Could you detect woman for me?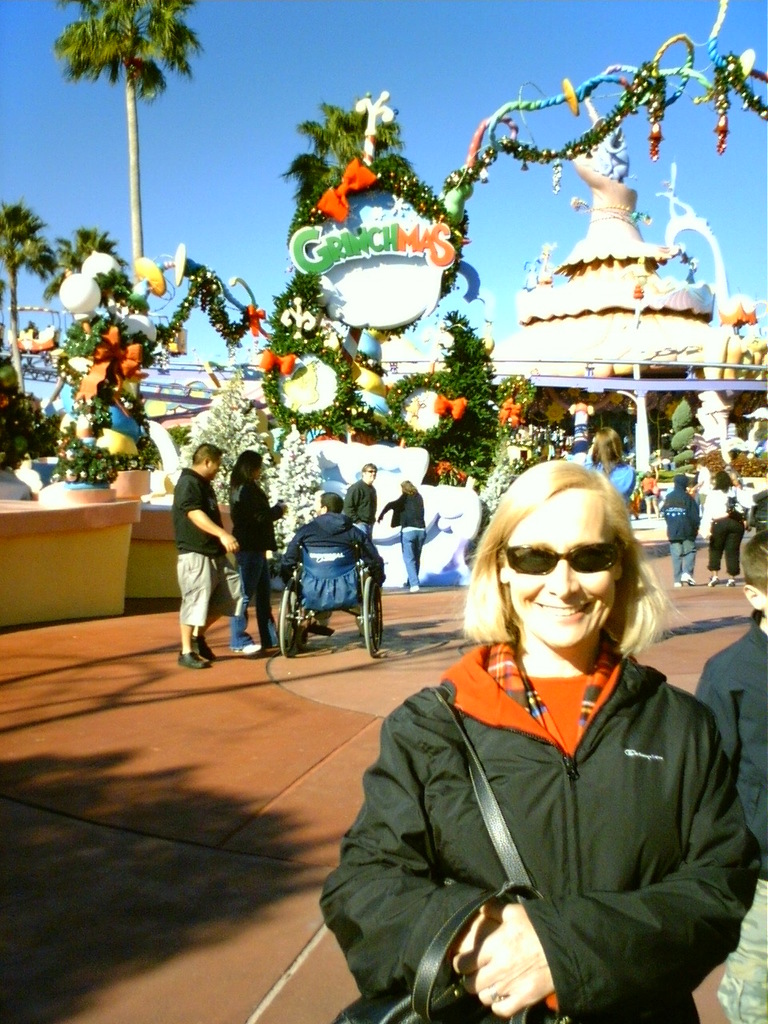
Detection result: 345 449 744 1023.
